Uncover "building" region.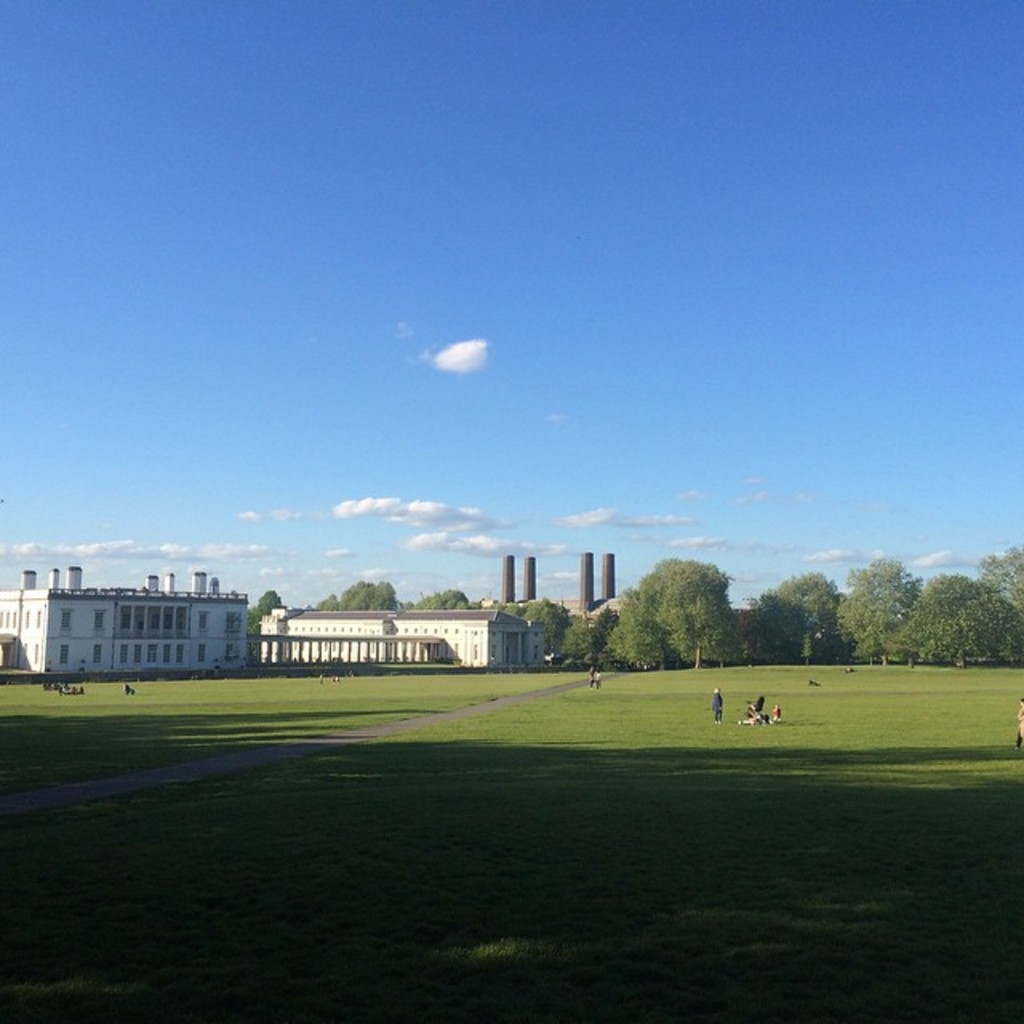
Uncovered: (left=0, top=568, right=251, bottom=677).
